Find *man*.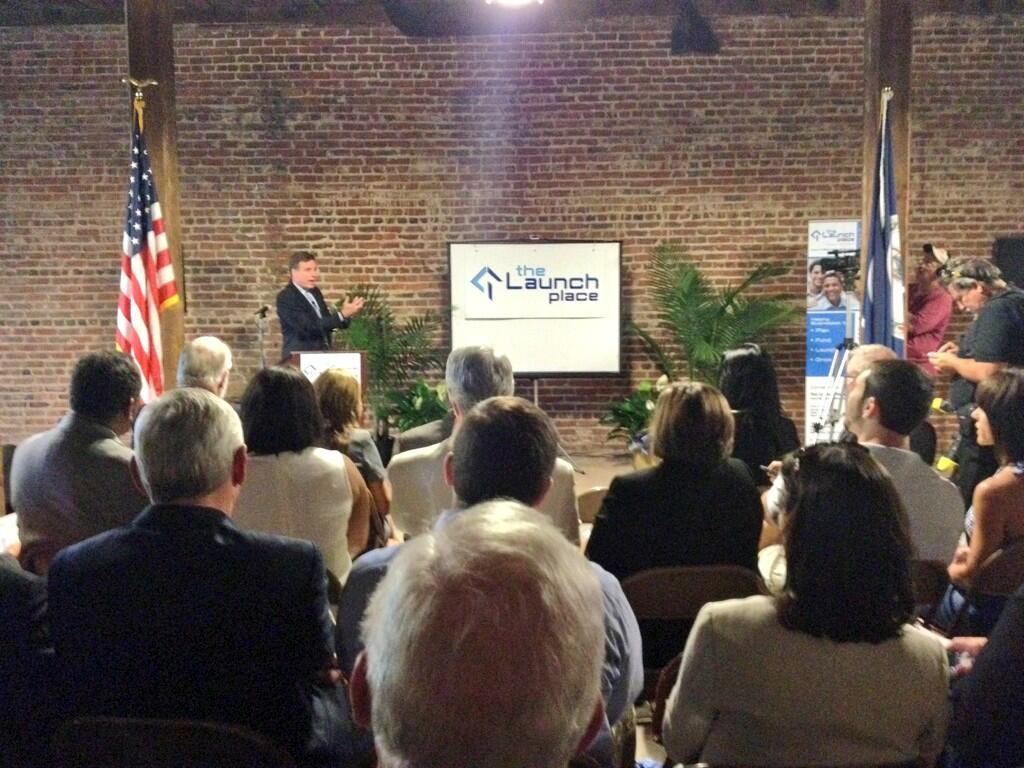
left=809, top=270, right=861, bottom=311.
